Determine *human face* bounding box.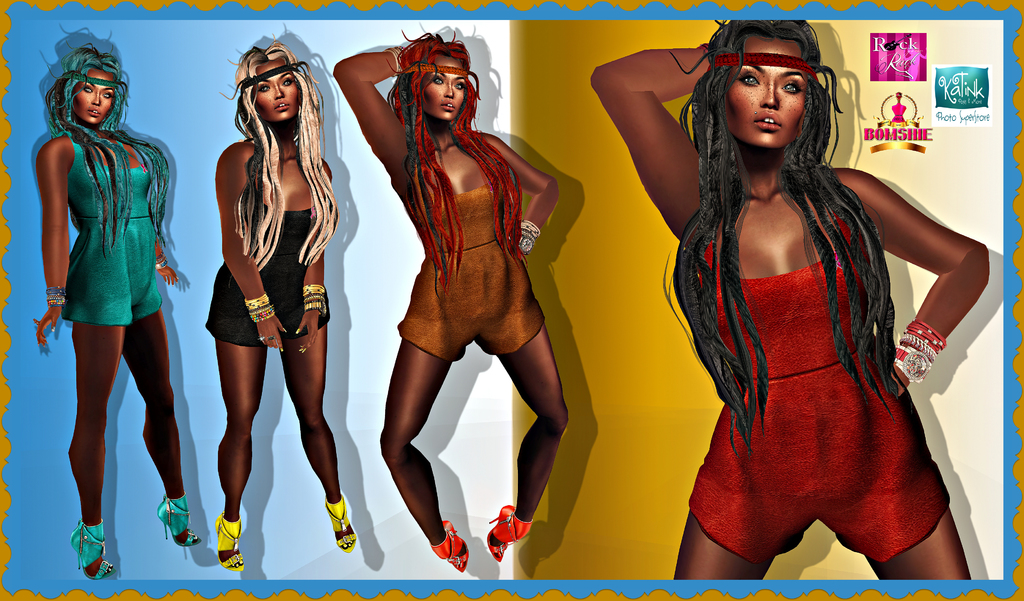
Determined: 253,60,299,126.
